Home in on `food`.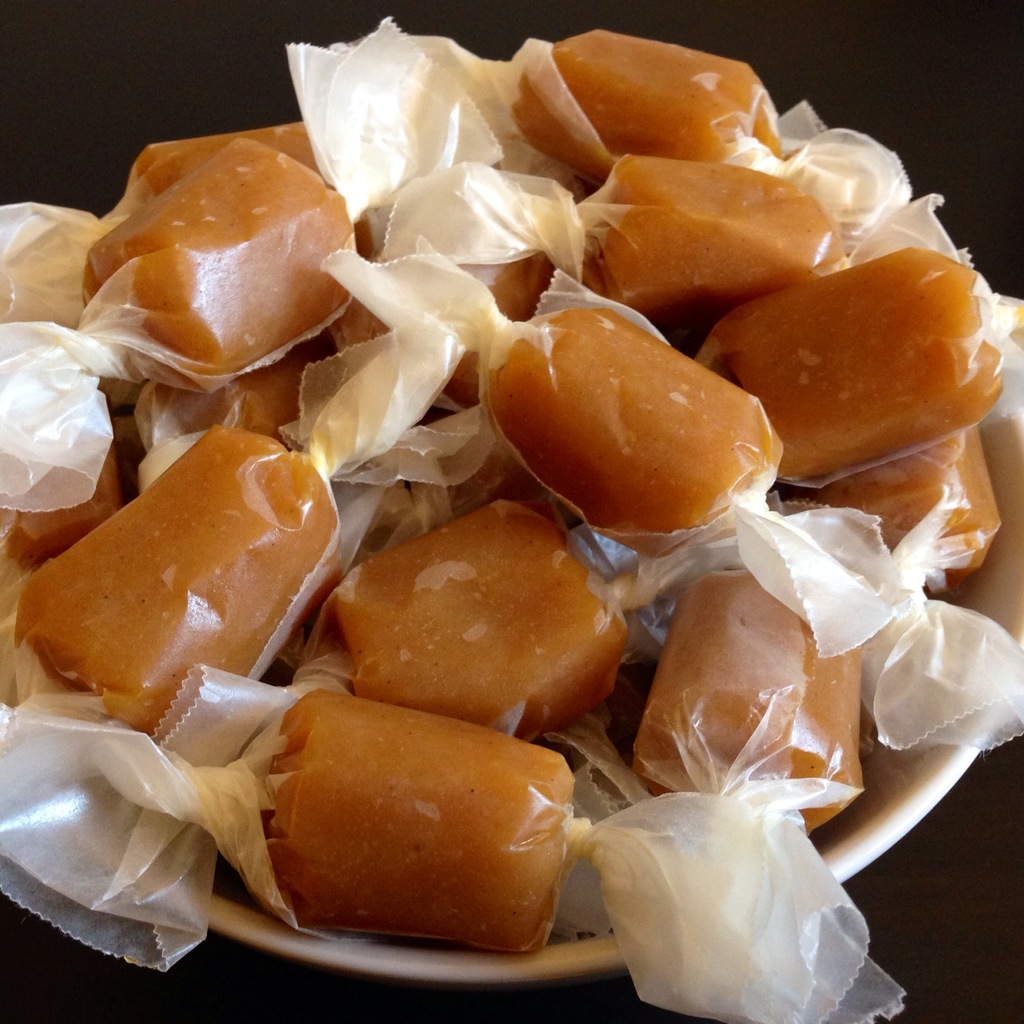
Homed in at (545, 711, 614, 790).
